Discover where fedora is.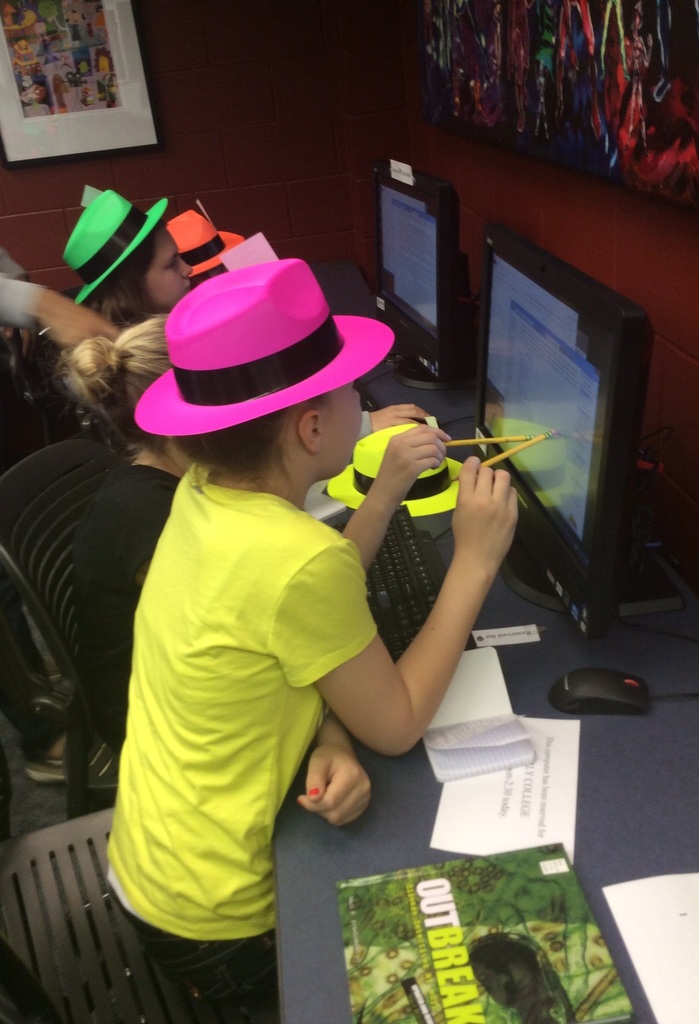
Discovered at bbox(68, 187, 170, 309).
